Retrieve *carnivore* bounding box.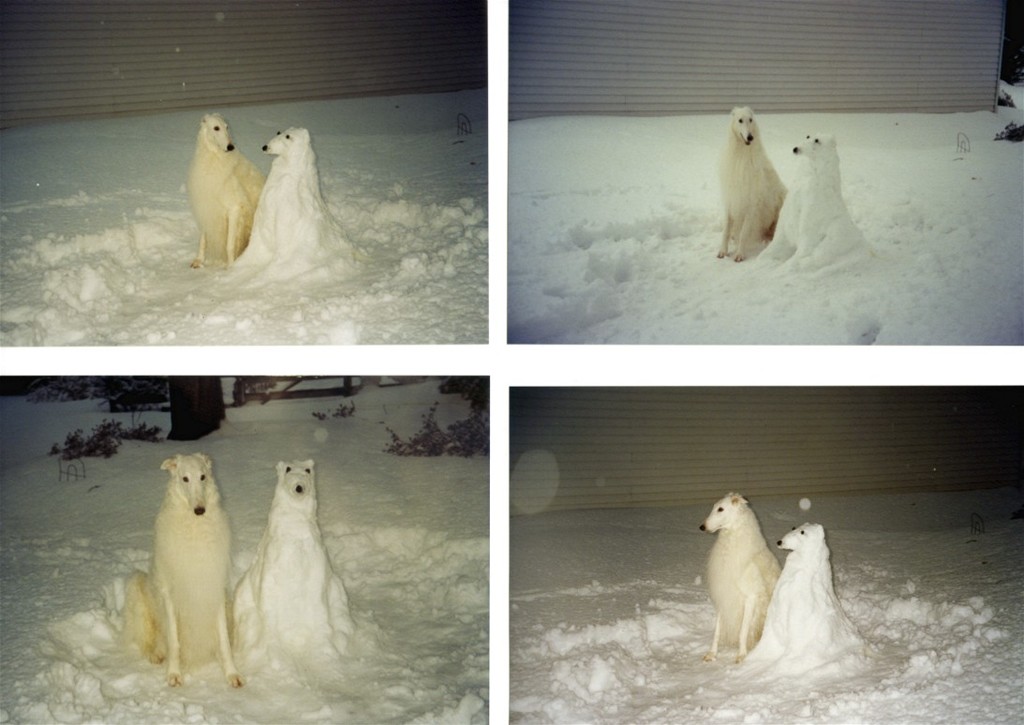
Bounding box: (x1=186, y1=106, x2=270, y2=268).
